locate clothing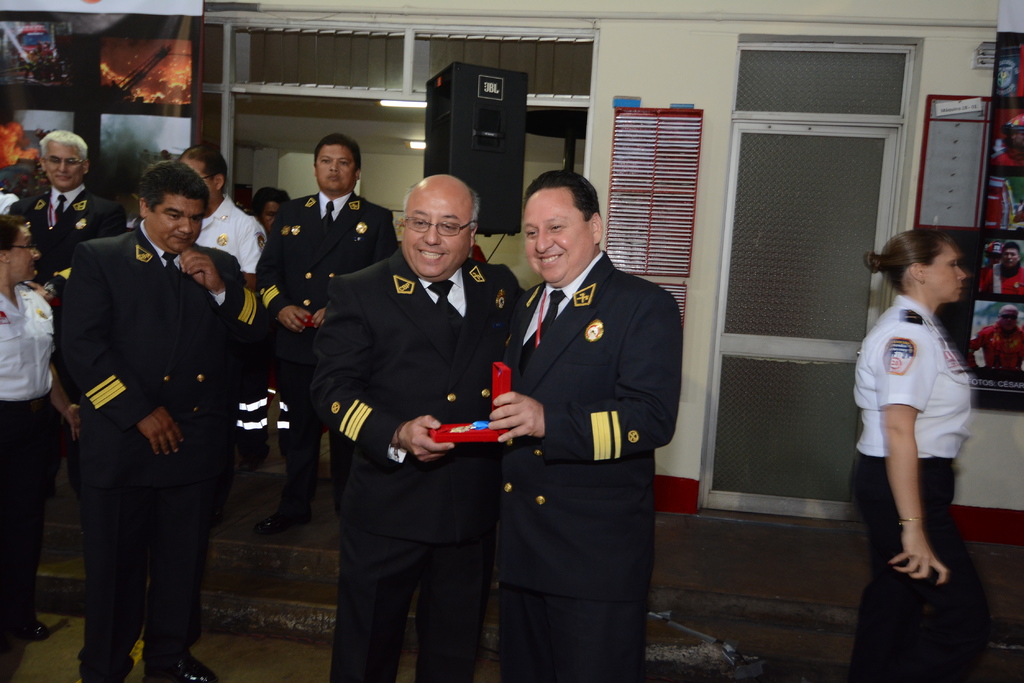
bbox=(252, 195, 409, 495)
